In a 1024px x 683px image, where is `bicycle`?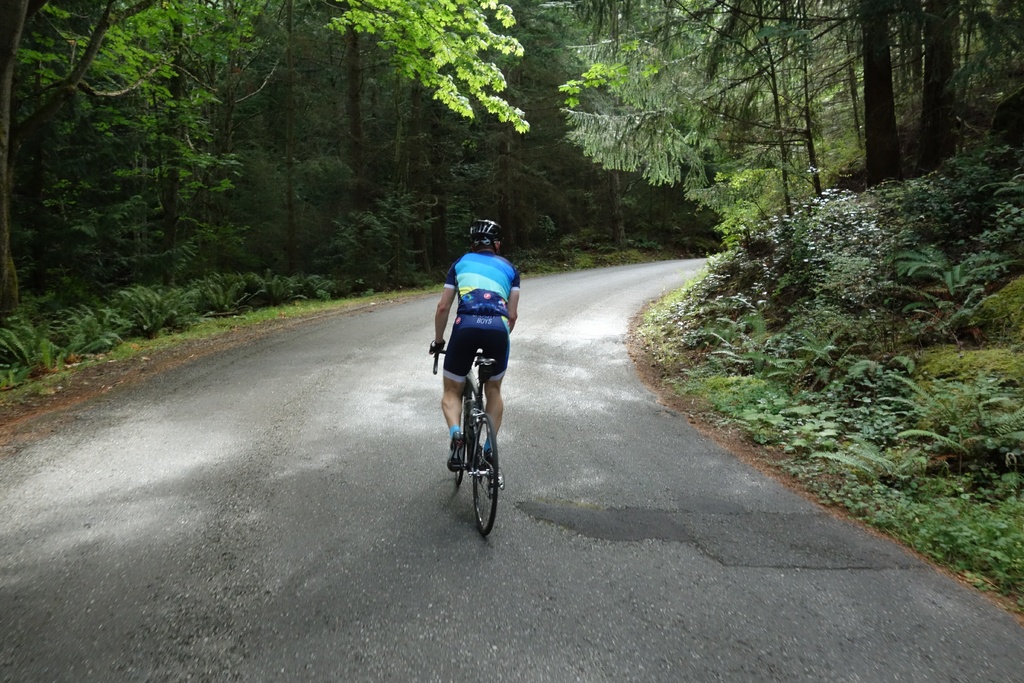
(426, 342, 505, 536).
